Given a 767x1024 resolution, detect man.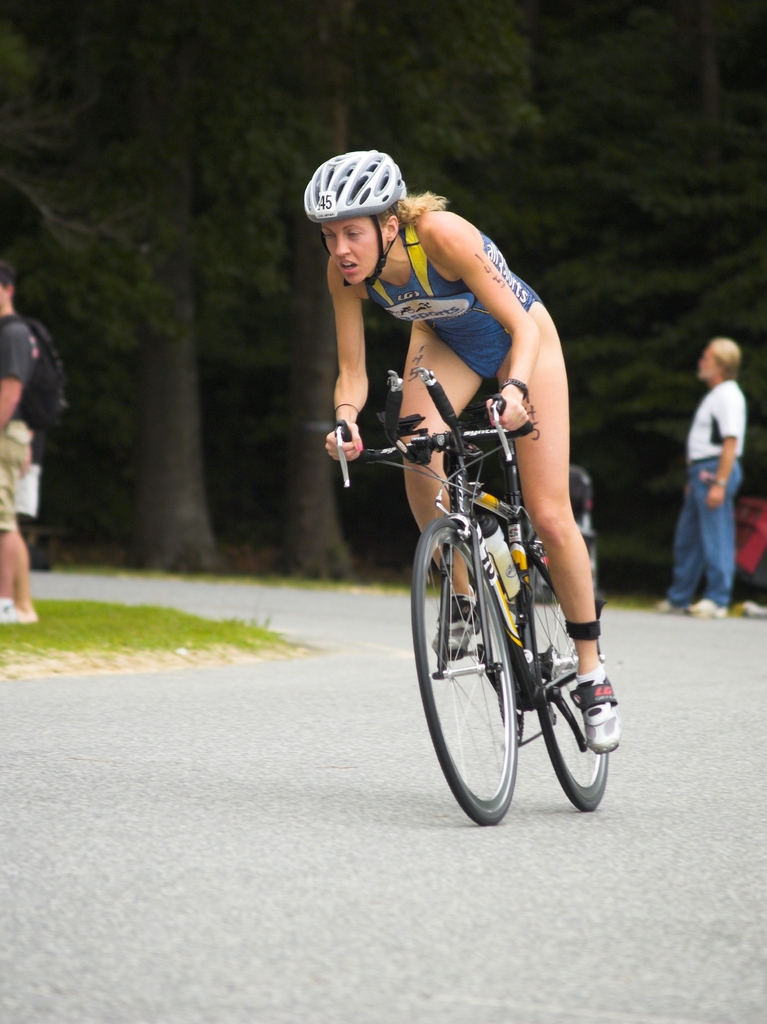
bbox=(0, 262, 69, 624).
